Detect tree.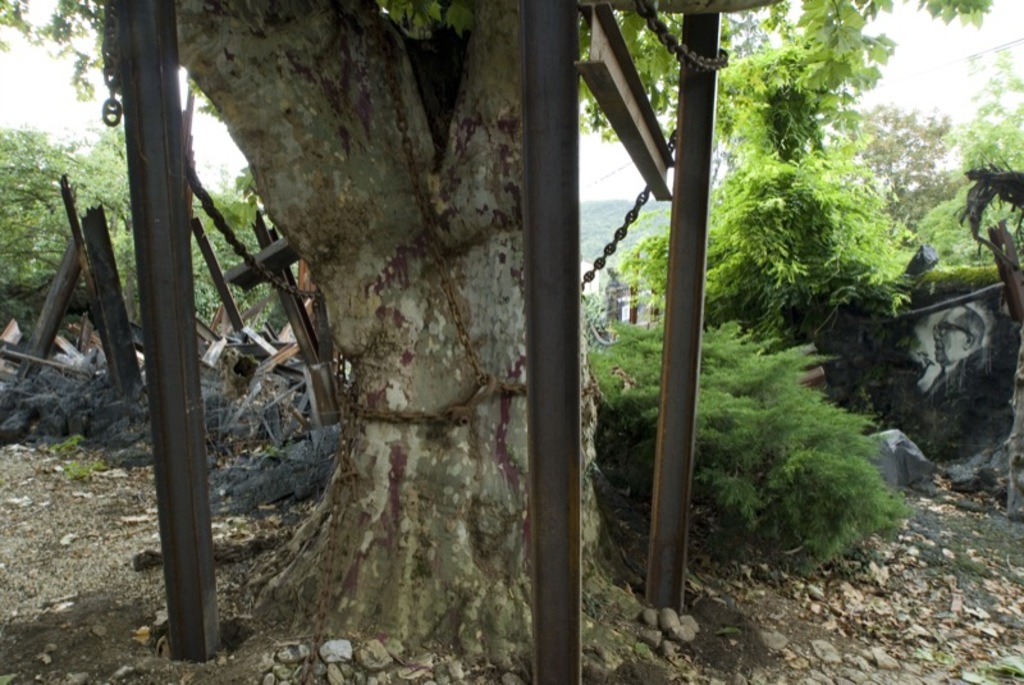
Detected at [573, 0, 992, 352].
